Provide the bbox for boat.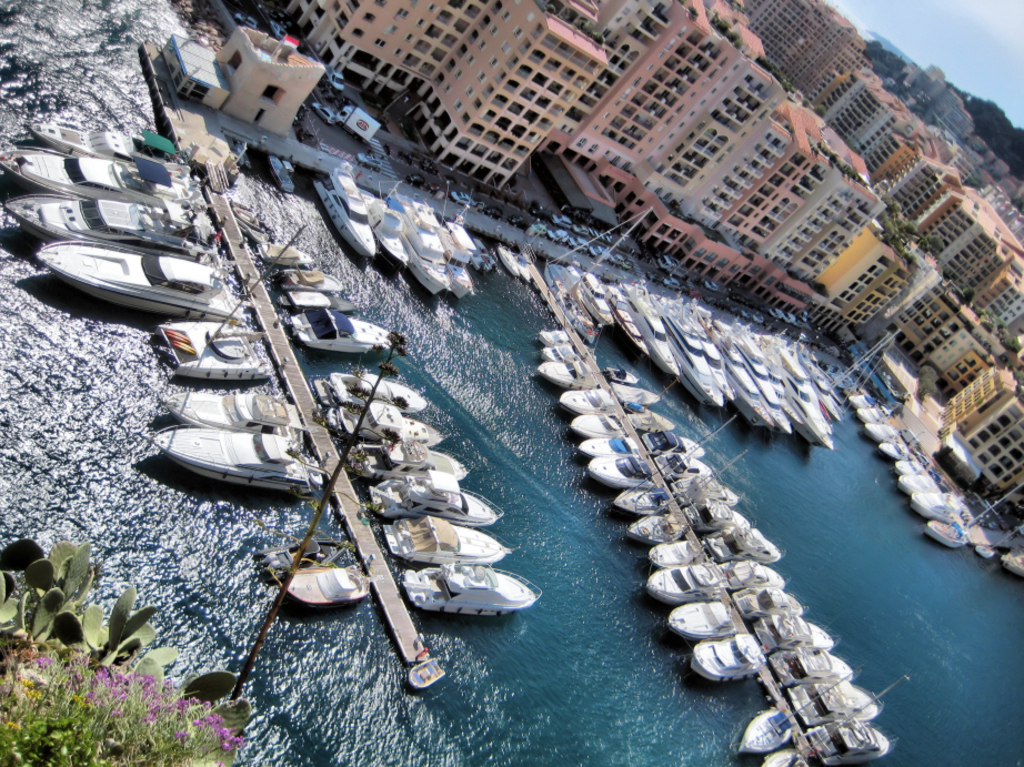
detection(576, 428, 640, 451).
